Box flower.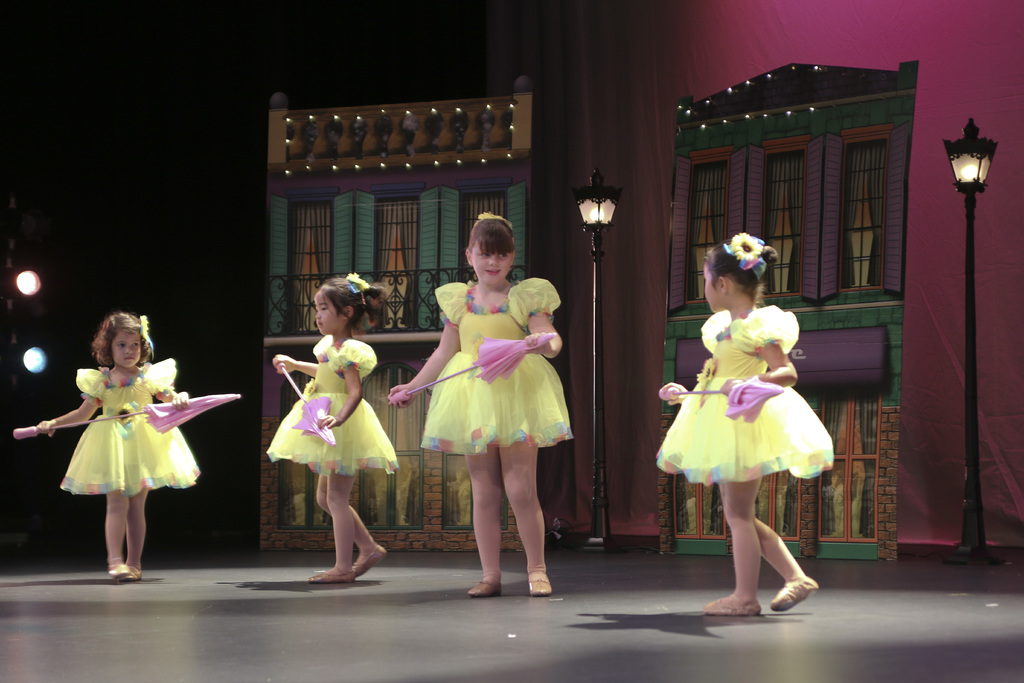
<region>733, 232, 762, 265</region>.
